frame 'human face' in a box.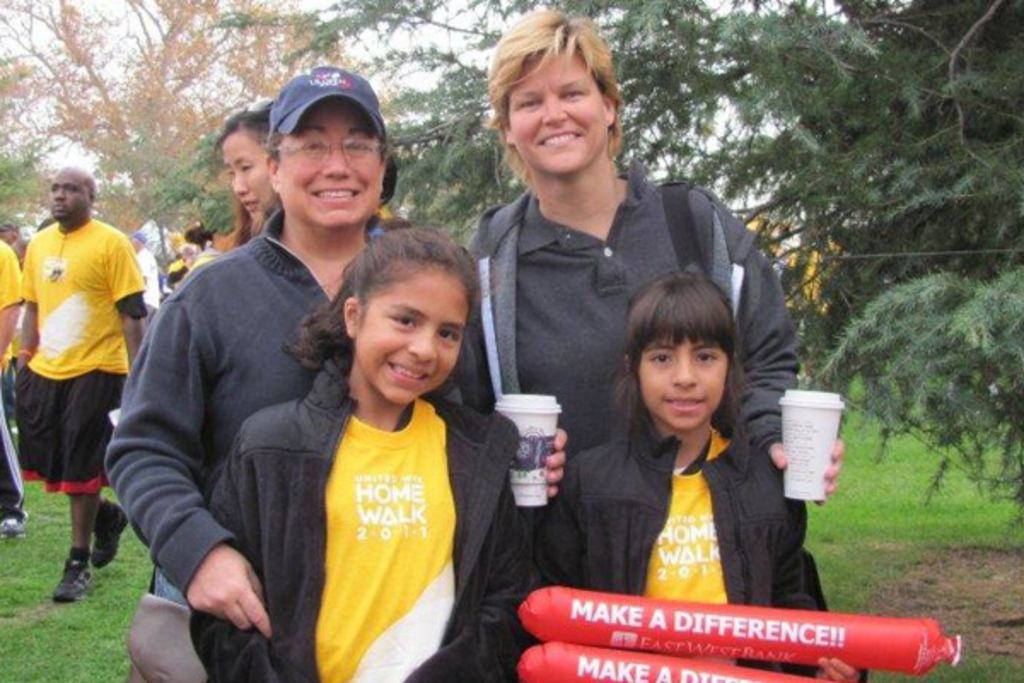
{"left": 48, "top": 171, "right": 90, "bottom": 220}.
